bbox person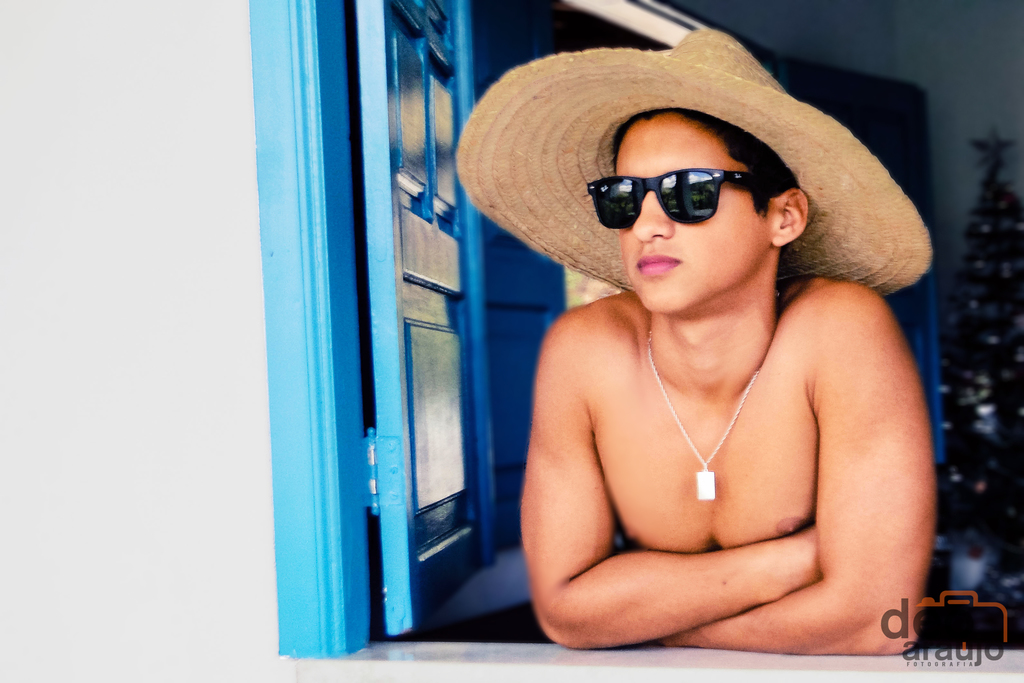
(left=456, top=28, right=932, bottom=657)
